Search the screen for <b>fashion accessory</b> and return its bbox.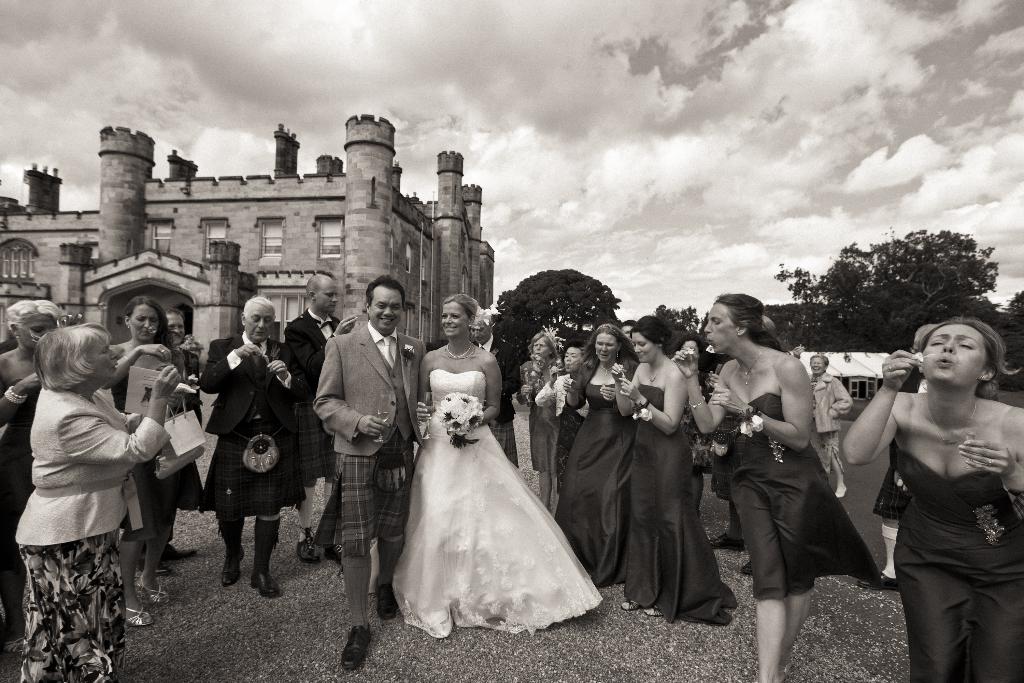
Found: region(643, 604, 666, 617).
